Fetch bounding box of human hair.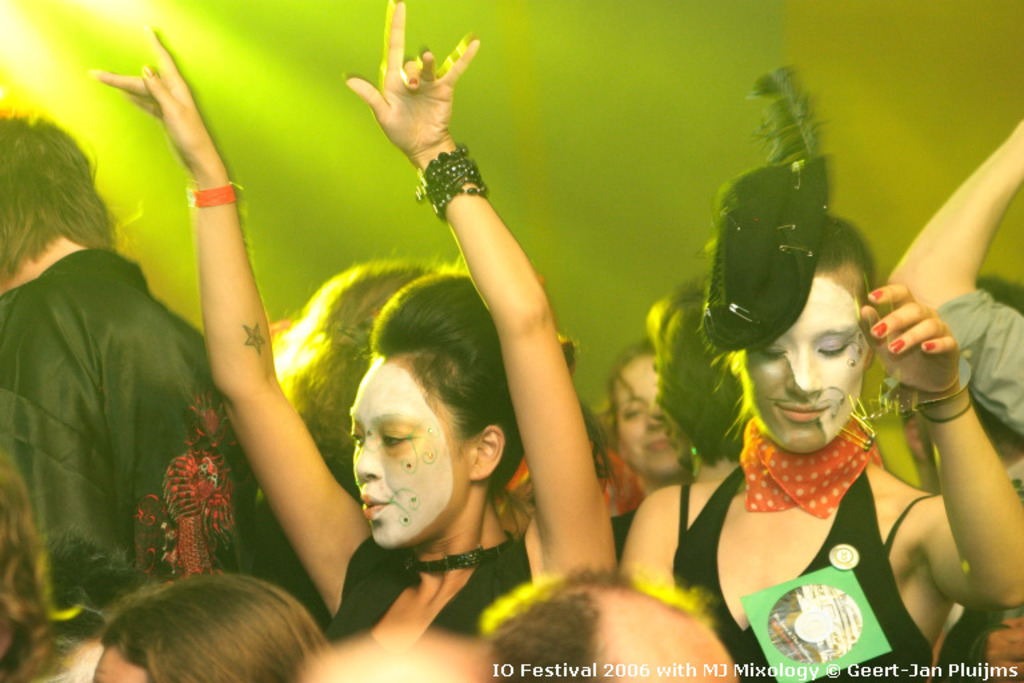
Bbox: bbox=[4, 115, 112, 289].
